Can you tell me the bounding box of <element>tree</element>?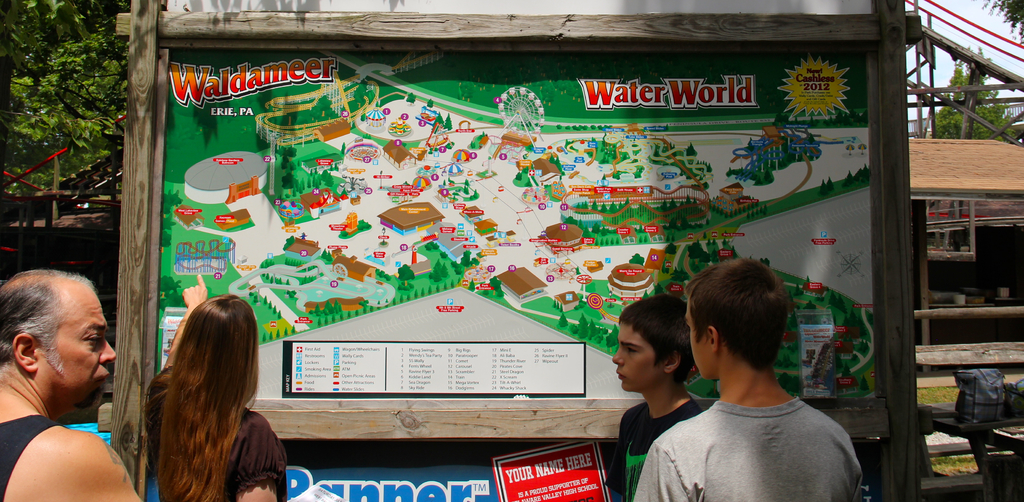
region(978, 0, 1023, 46).
